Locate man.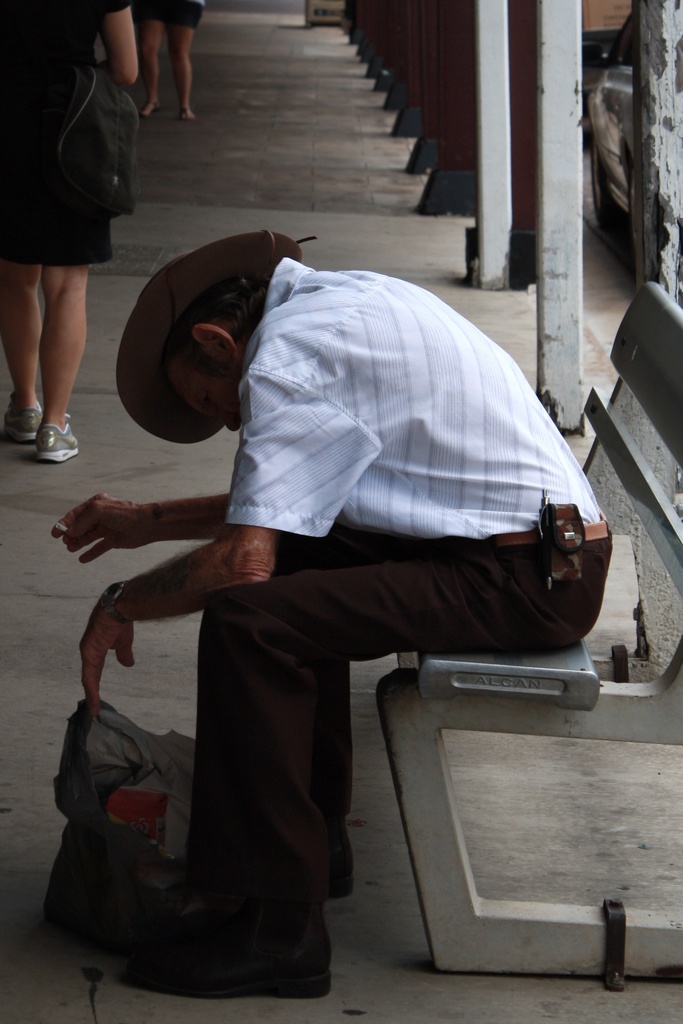
Bounding box: 43,225,620,996.
